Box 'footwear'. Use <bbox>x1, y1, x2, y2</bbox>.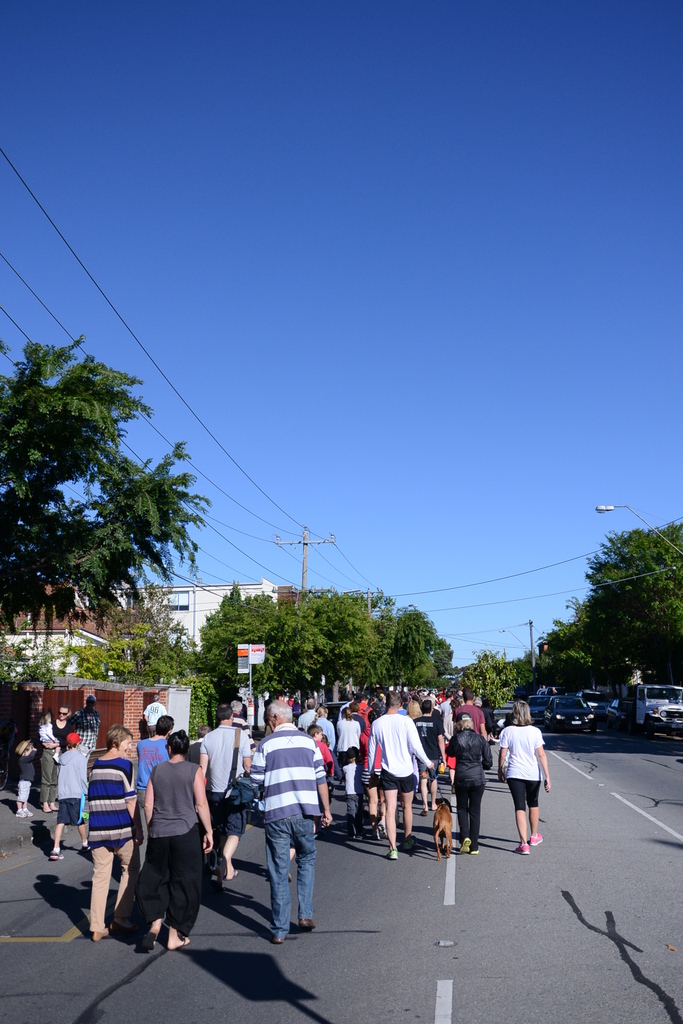
<bbox>15, 807, 35, 817</bbox>.
